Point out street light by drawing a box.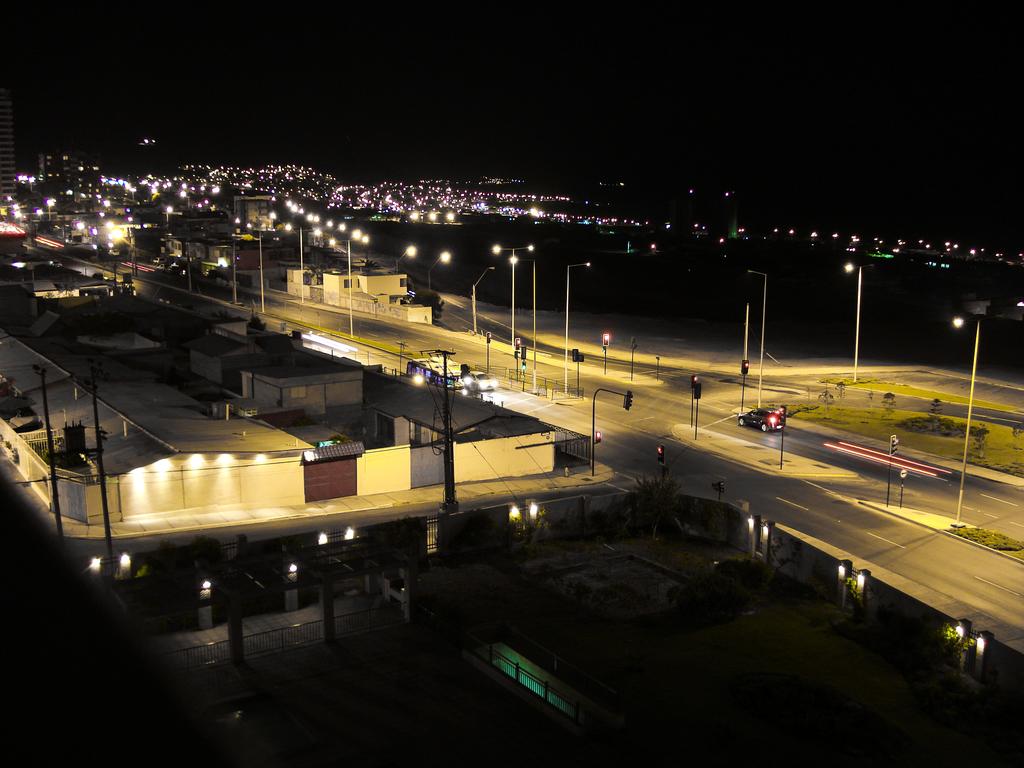
(x1=394, y1=248, x2=415, y2=275).
